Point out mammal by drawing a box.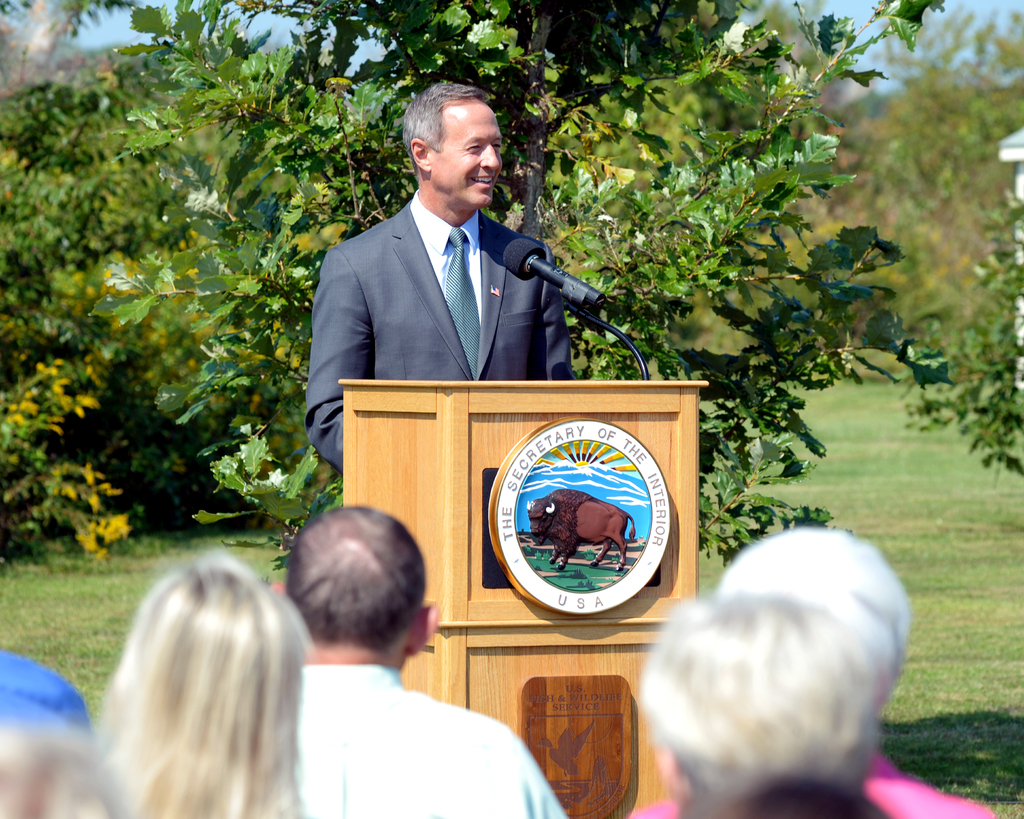
locate(0, 654, 120, 818).
